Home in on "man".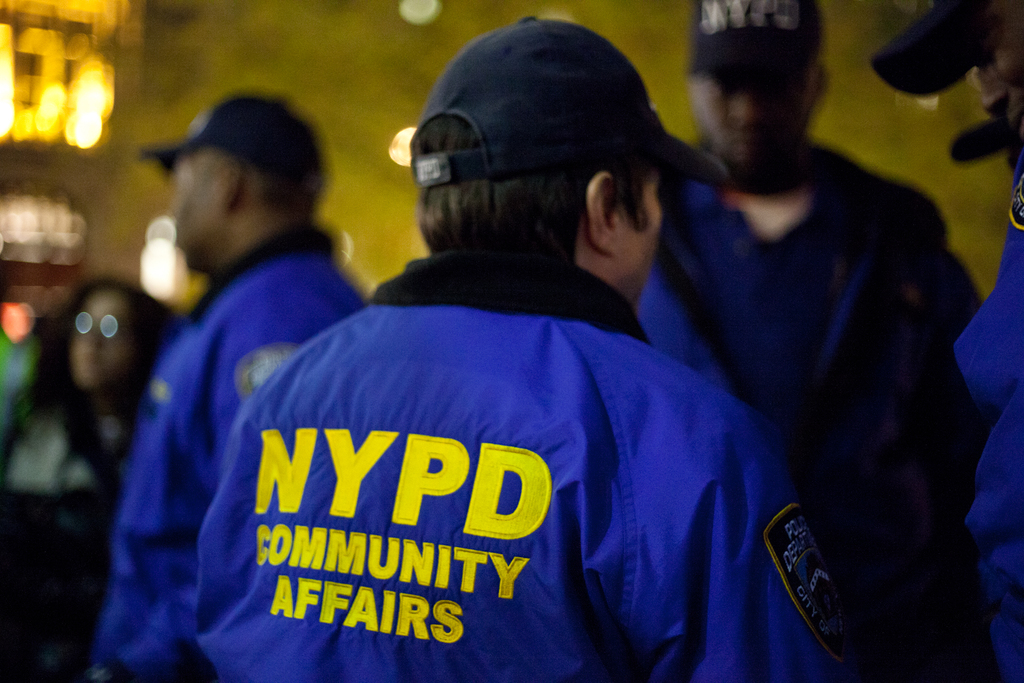
Homed in at region(875, 0, 1023, 682).
